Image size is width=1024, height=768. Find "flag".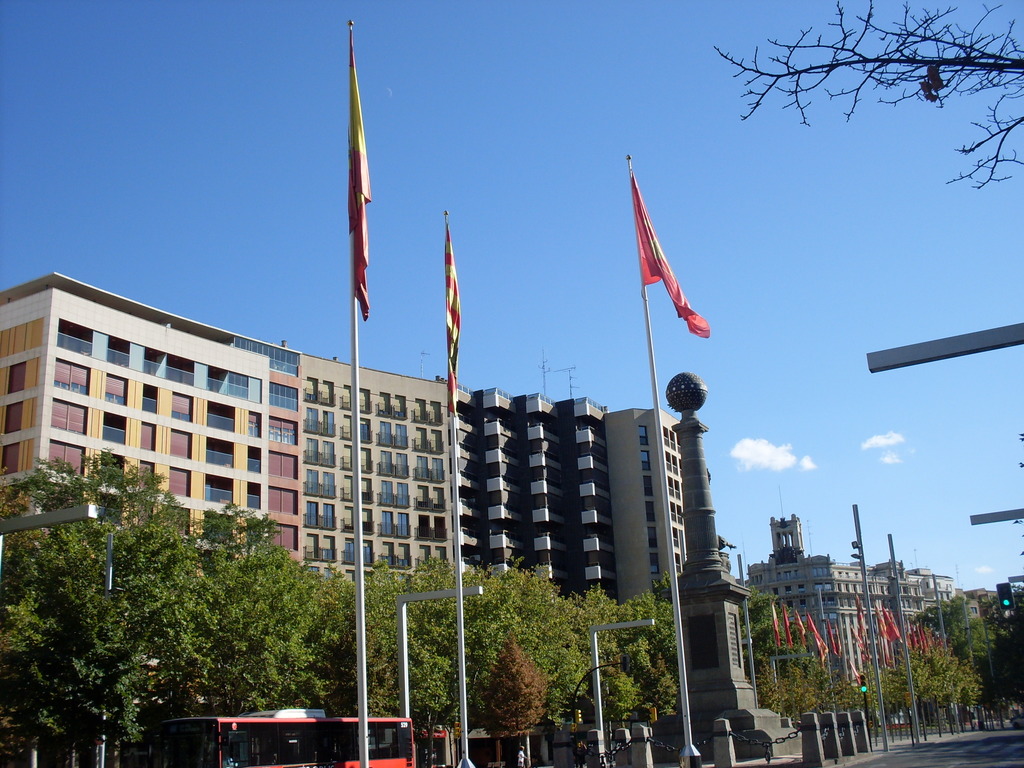
{"x1": 444, "y1": 225, "x2": 460, "y2": 406}.
